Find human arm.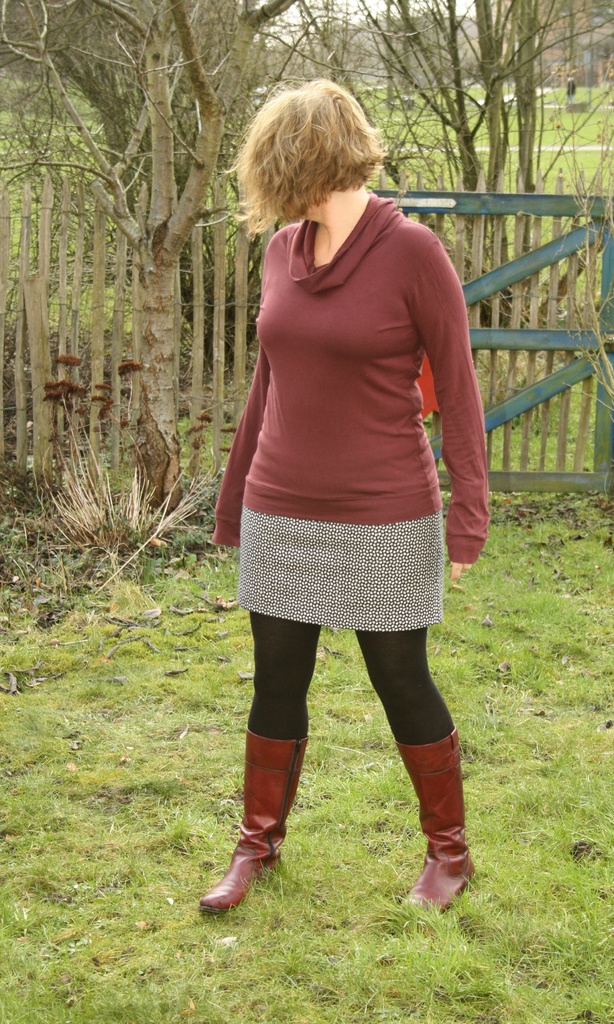
BBox(208, 345, 266, 555).
